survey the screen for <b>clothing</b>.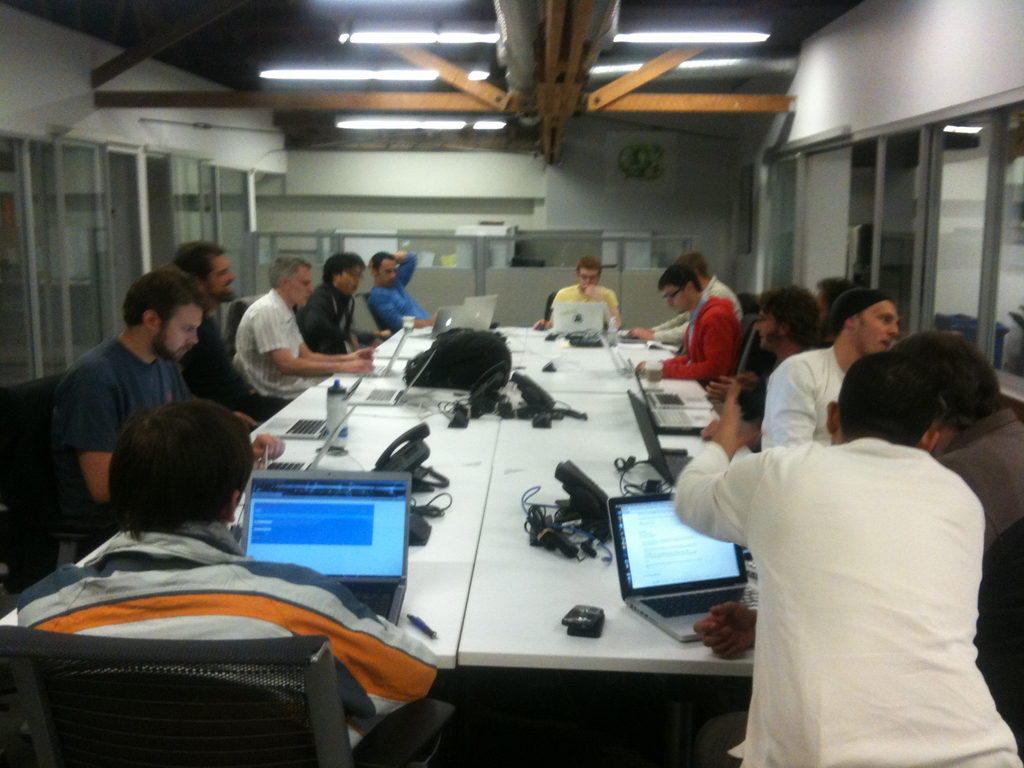
Survey found: 545 271 623 338.
